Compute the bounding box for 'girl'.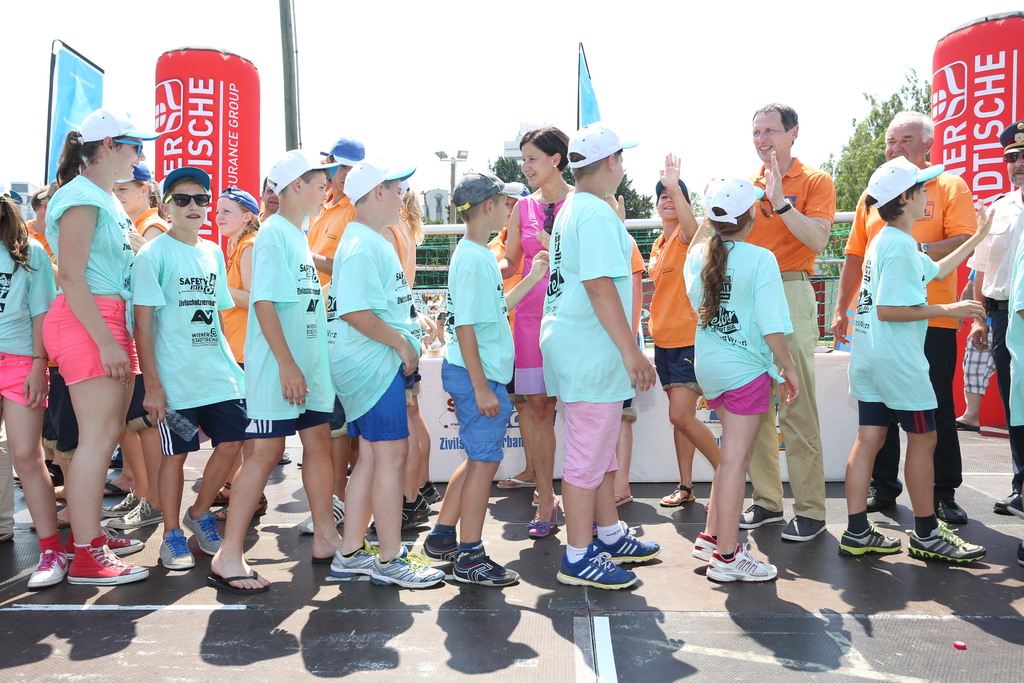
(644,147,726,514).
